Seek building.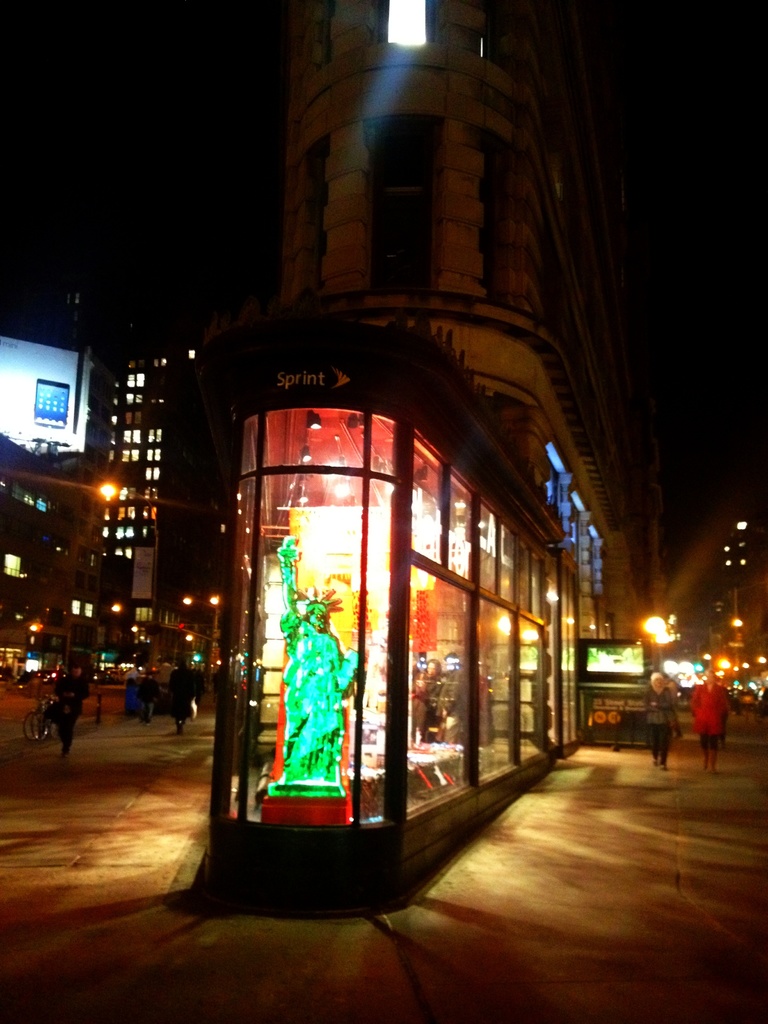
box=[191, 0, 659, 920].
